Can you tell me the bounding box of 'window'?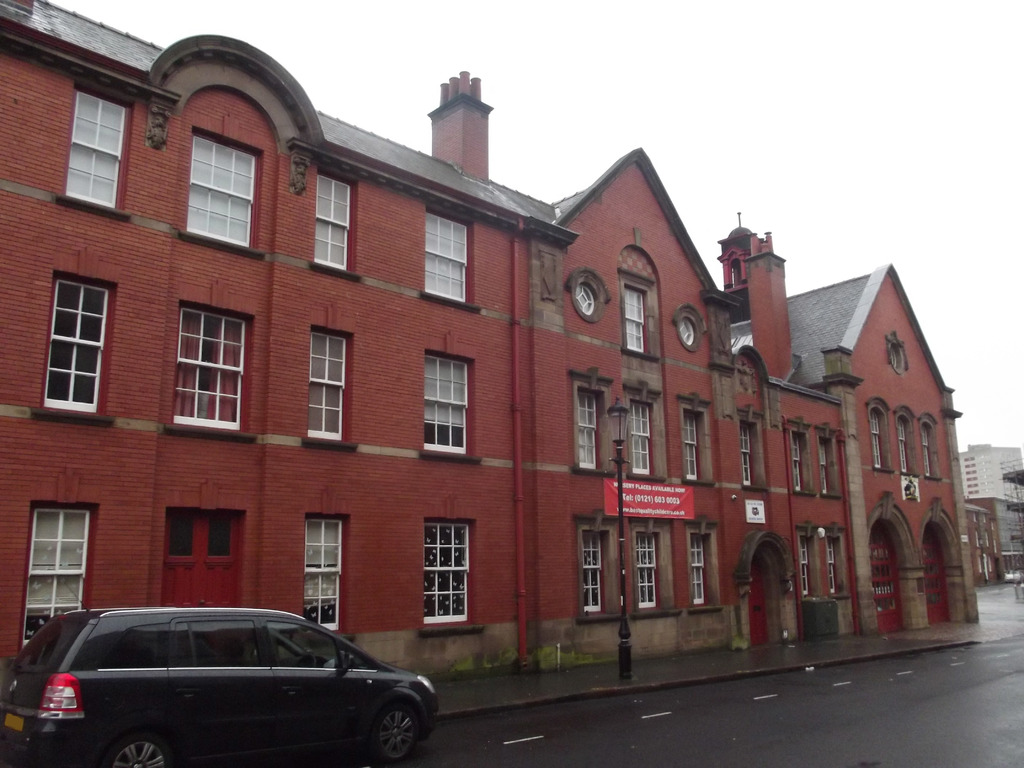
(174,617,266,669).
